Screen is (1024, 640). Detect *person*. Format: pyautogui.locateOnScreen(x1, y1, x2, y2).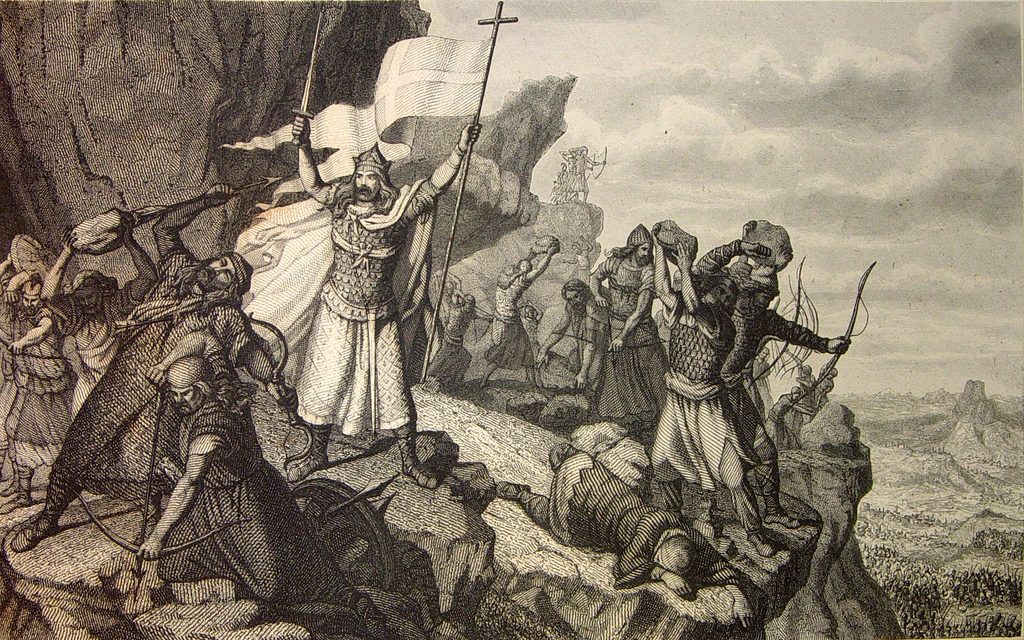
pyautogui.locateOnScreen(134, 322, 377, 627).
